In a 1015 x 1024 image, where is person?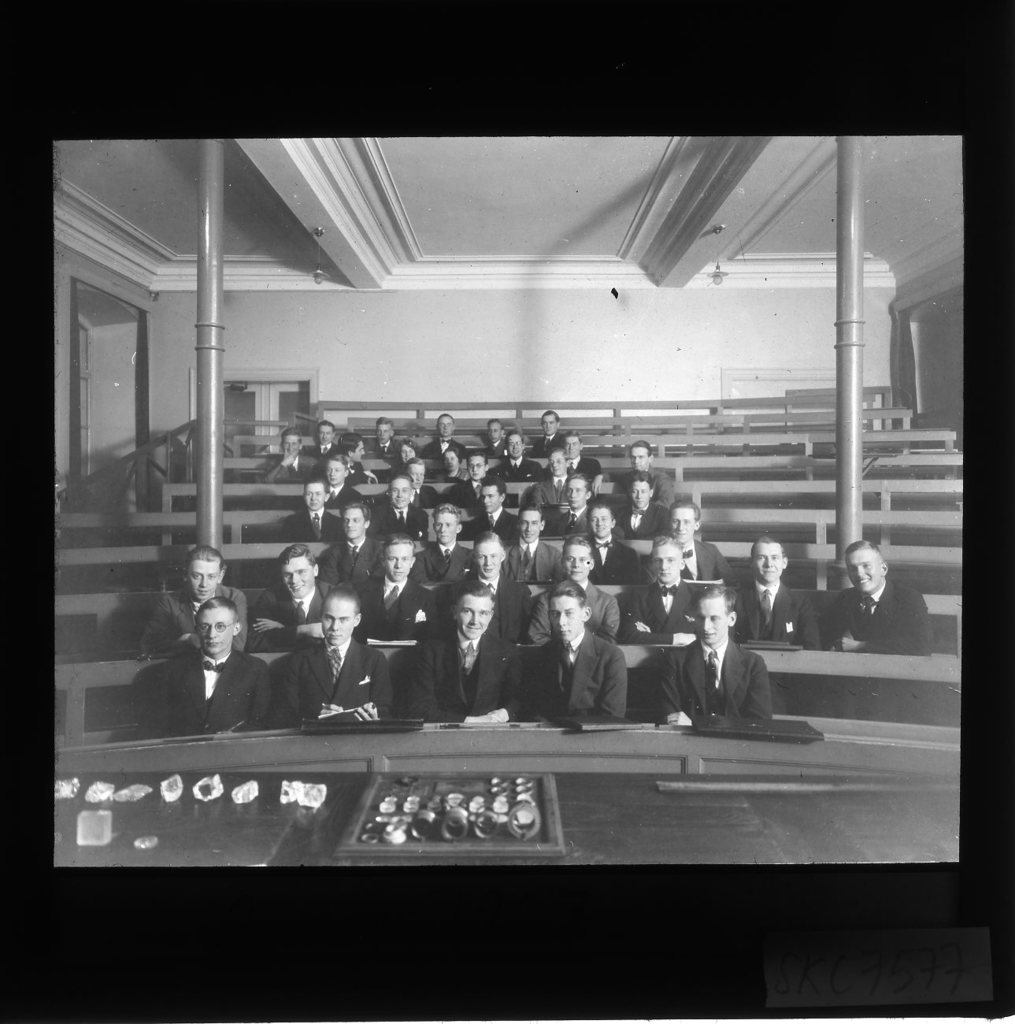
(left=534, top=448, right=585, bottom=518).
